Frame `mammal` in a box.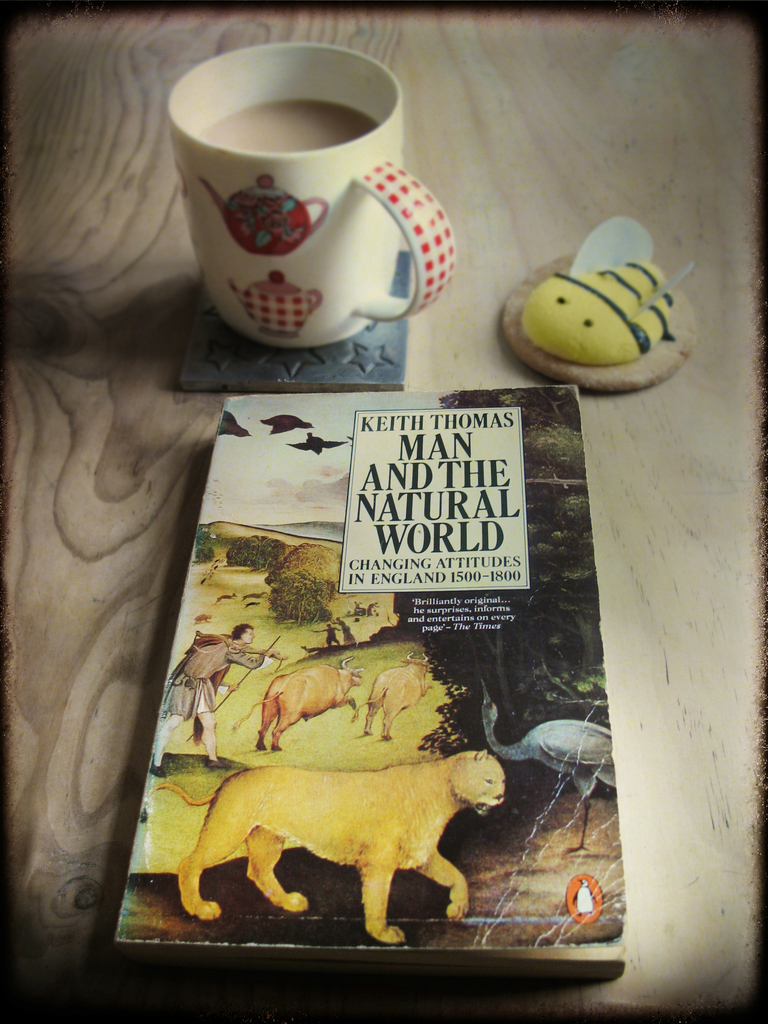
[157,616,294,784].
